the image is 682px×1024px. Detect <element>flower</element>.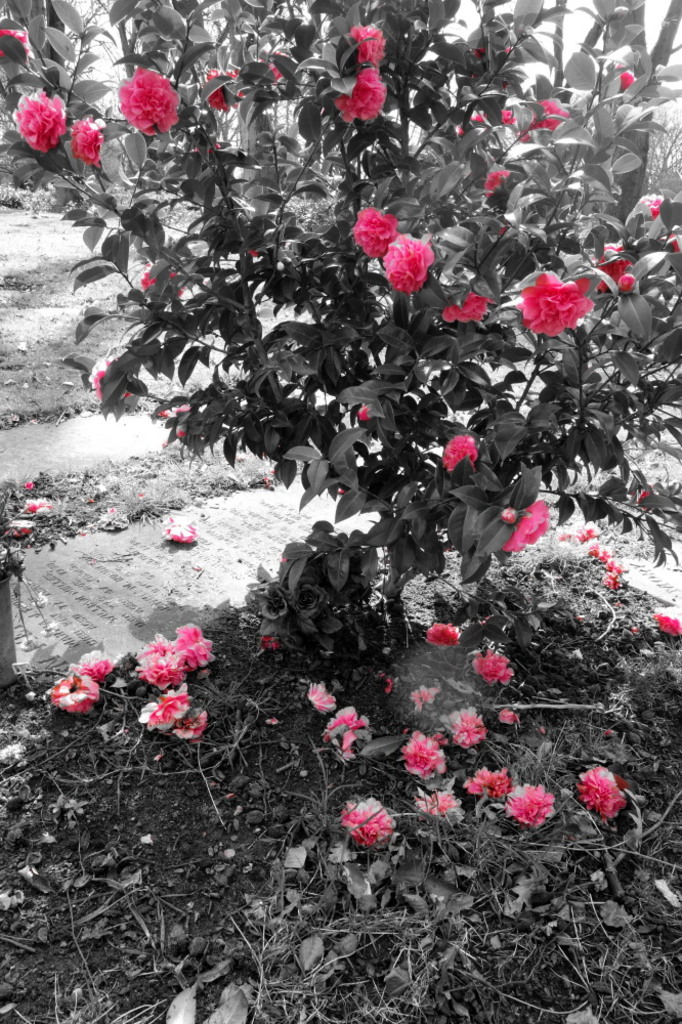
Detection: 380,229,437,296.
